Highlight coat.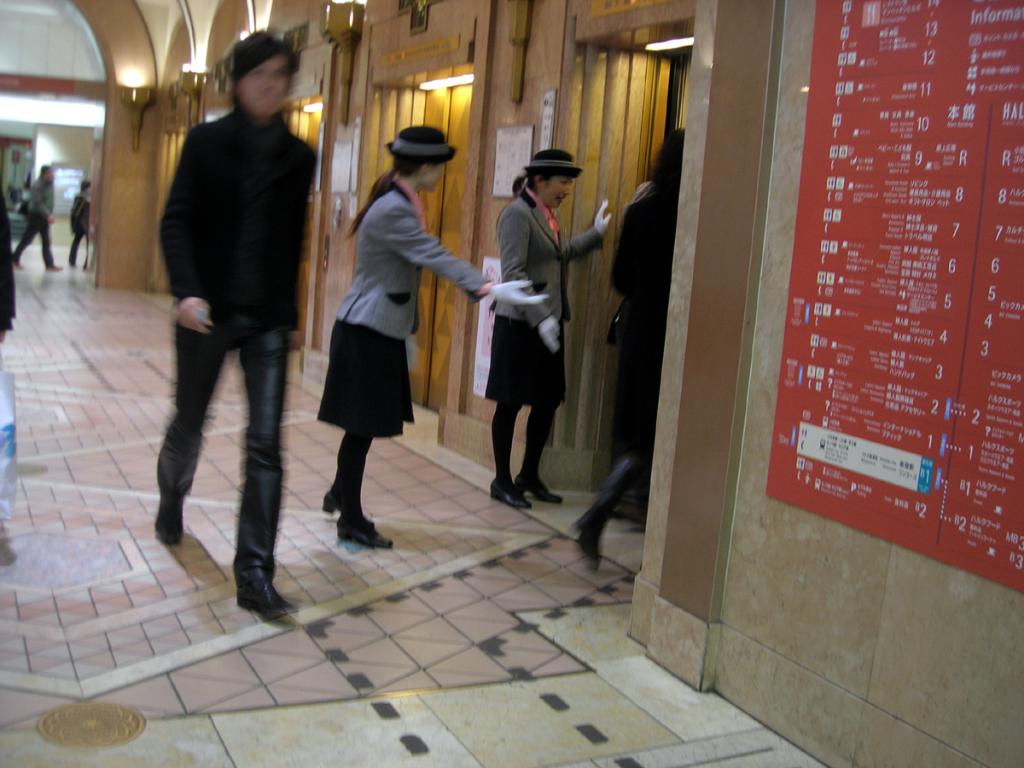
Highlighted region: pyautogui.locateOnScreen(333, 189, 488, 339).
